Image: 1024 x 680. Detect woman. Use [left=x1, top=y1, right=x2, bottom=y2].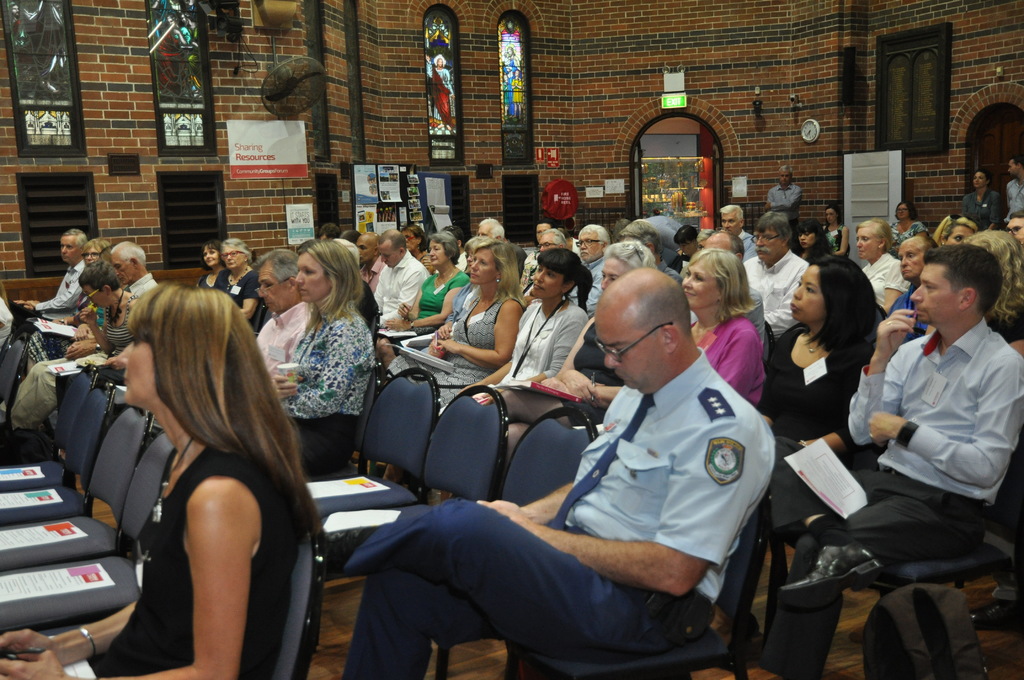
[left=493, top=239, right=661, bottom=488].
